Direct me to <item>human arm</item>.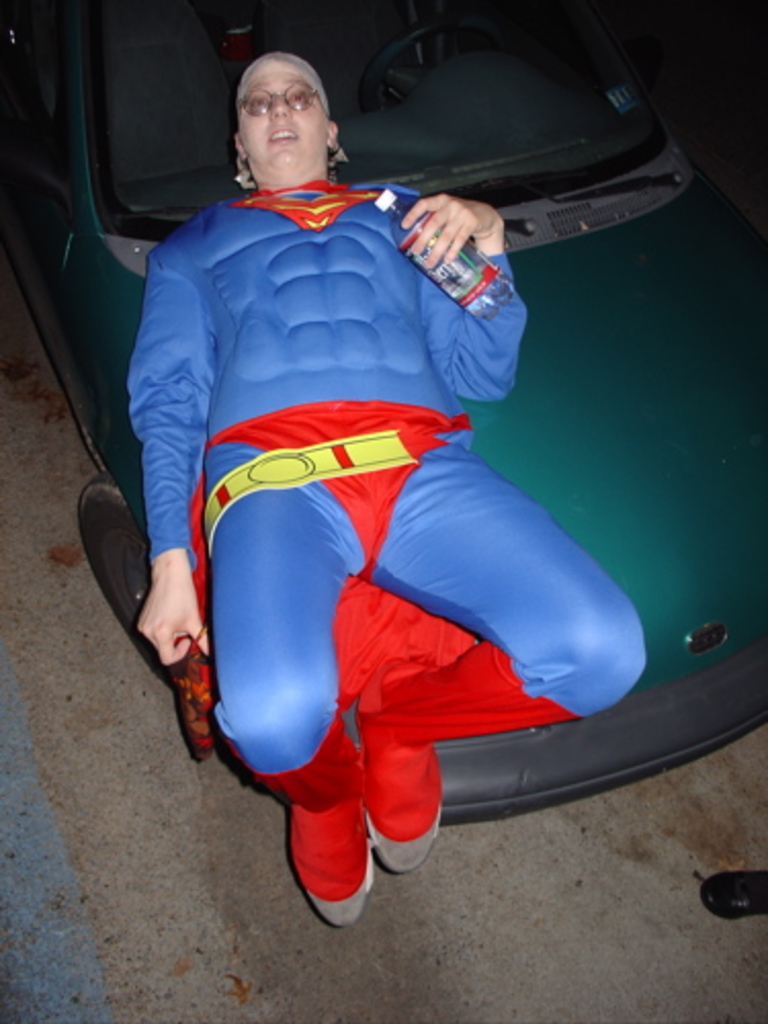
Direction: bbox=(397, 156, 526, 342).
